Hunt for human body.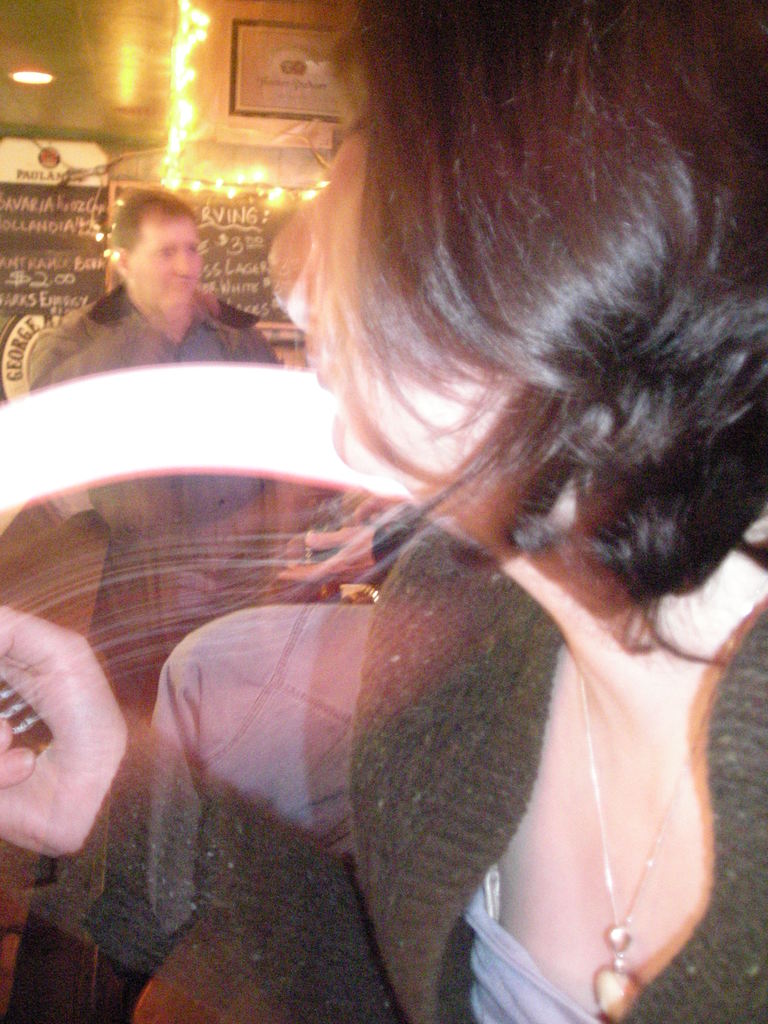
Hunted down at rect(19, 222, 757, 1023).
